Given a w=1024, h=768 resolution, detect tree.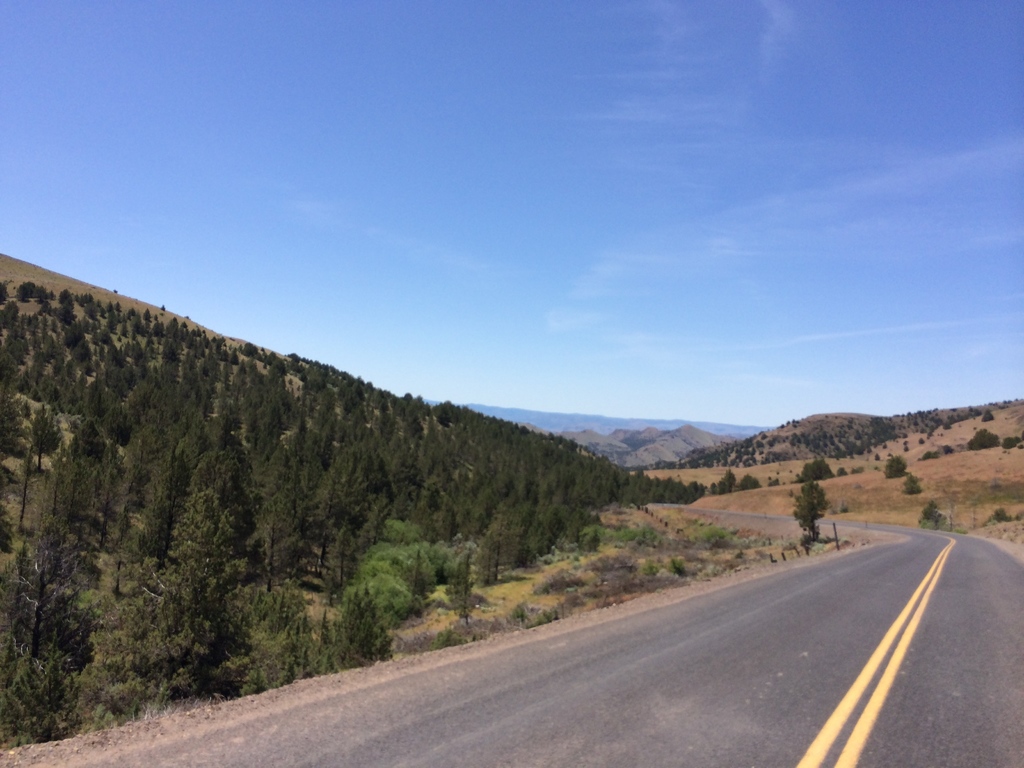
BBox(797, 479, 832, 544).
